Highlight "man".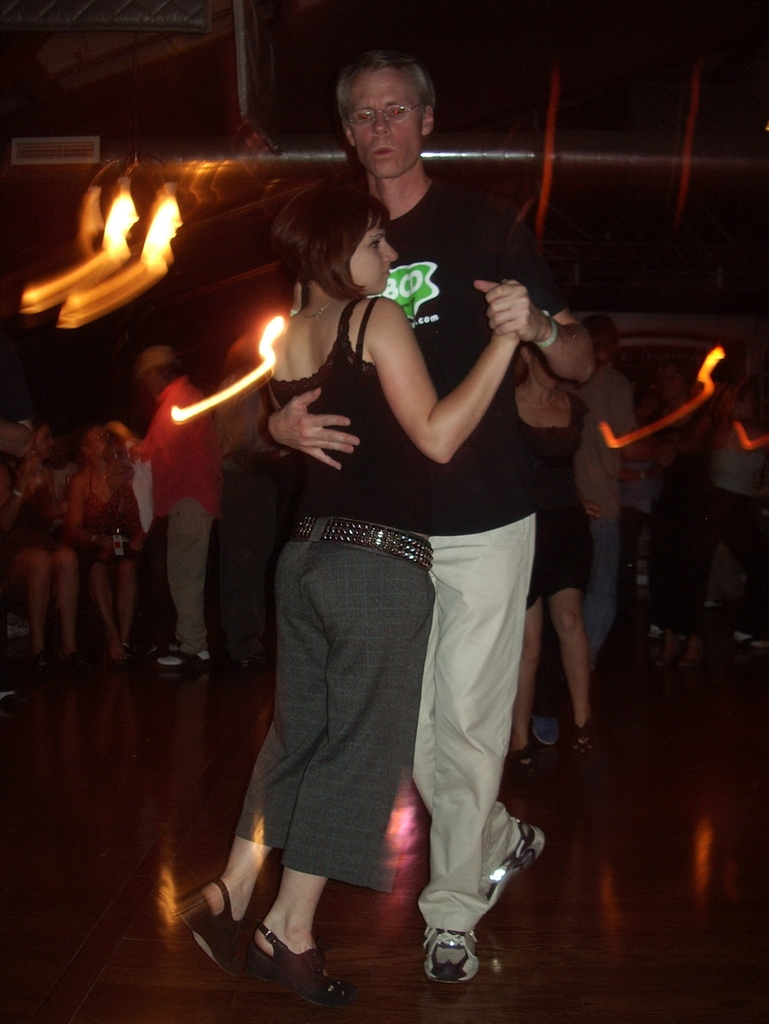
Highlighted region: x1=109, y1=342, x2=220, y2=655.
